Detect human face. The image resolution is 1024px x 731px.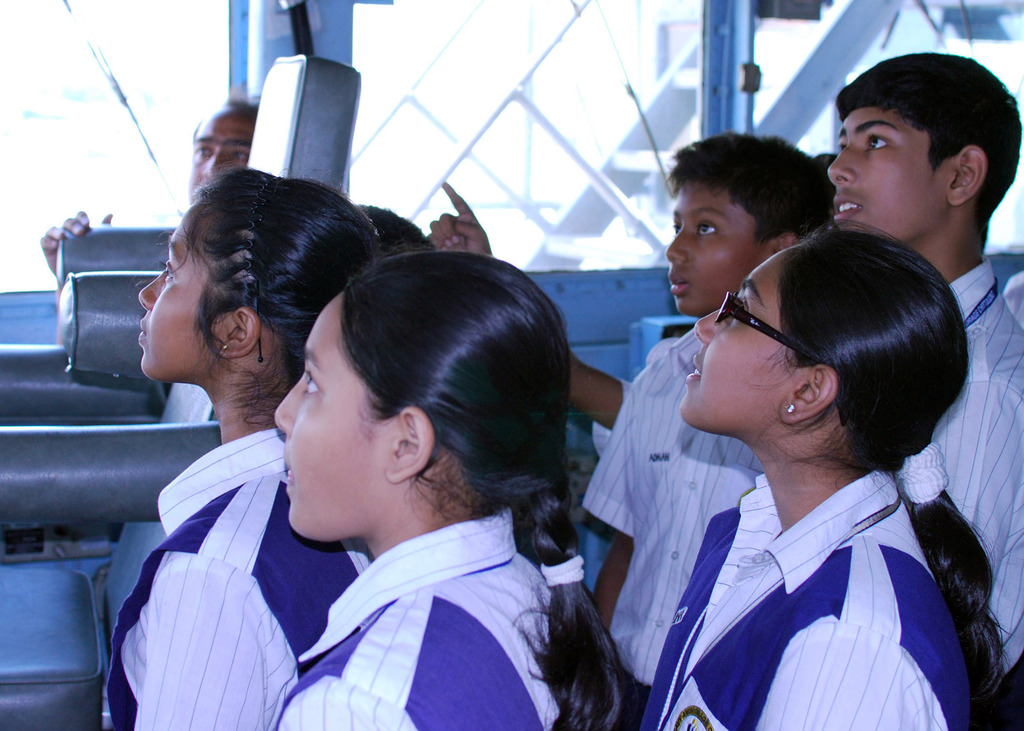
824,104,955,242.
